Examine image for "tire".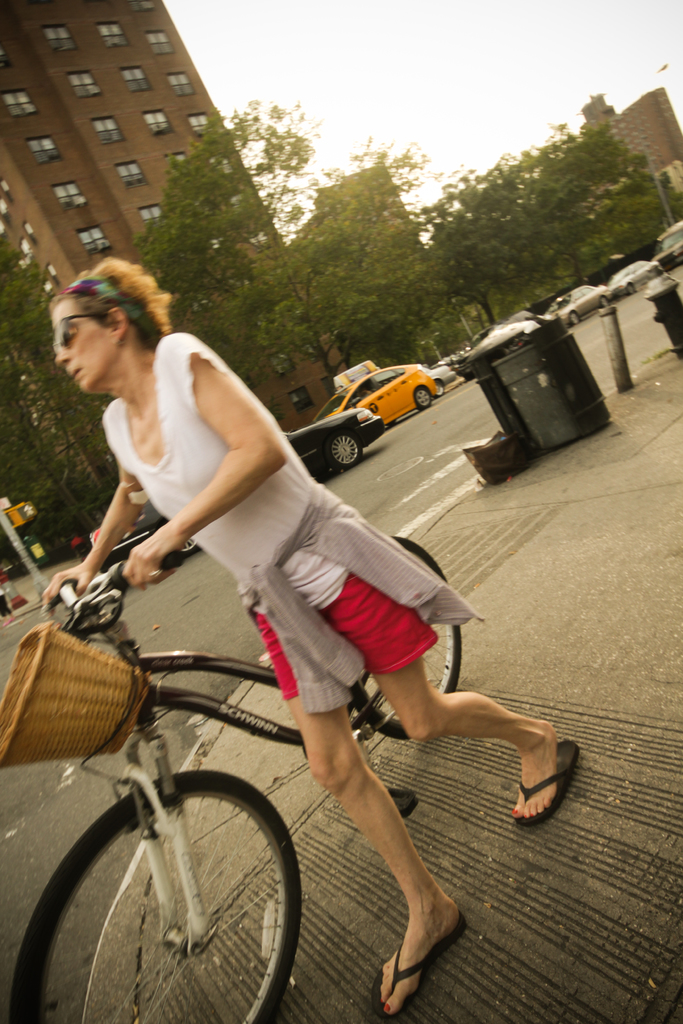
Examination result: 39,751,304,1023.
